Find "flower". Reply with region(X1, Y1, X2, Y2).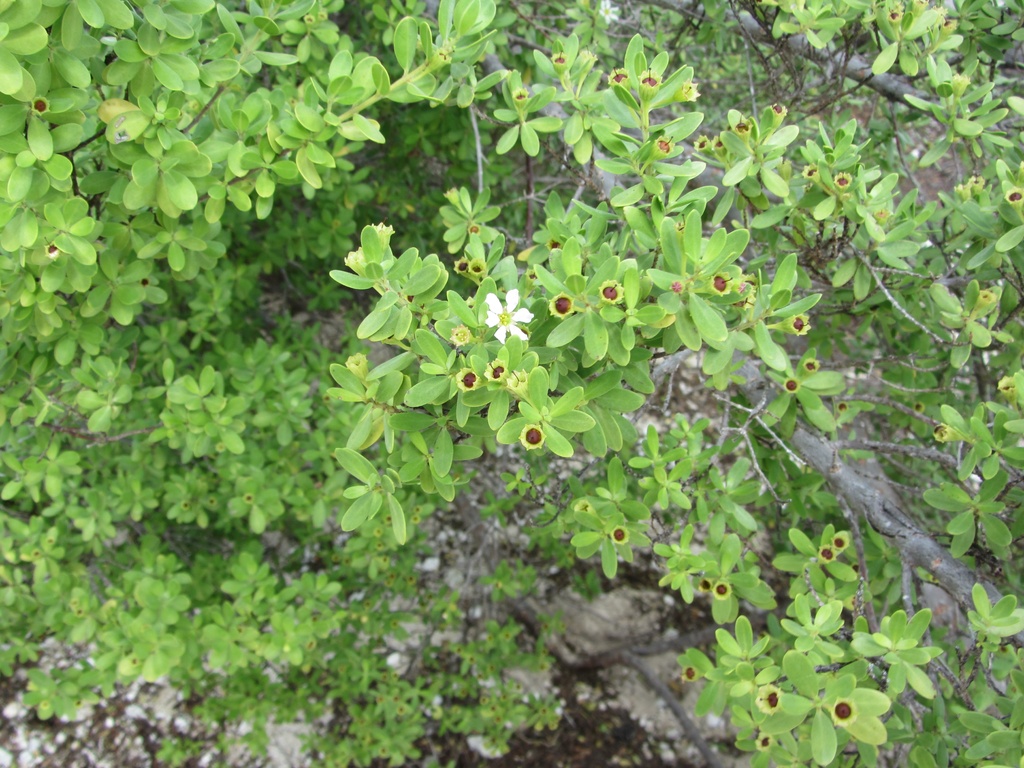
region(701, 574, 716, 594).
